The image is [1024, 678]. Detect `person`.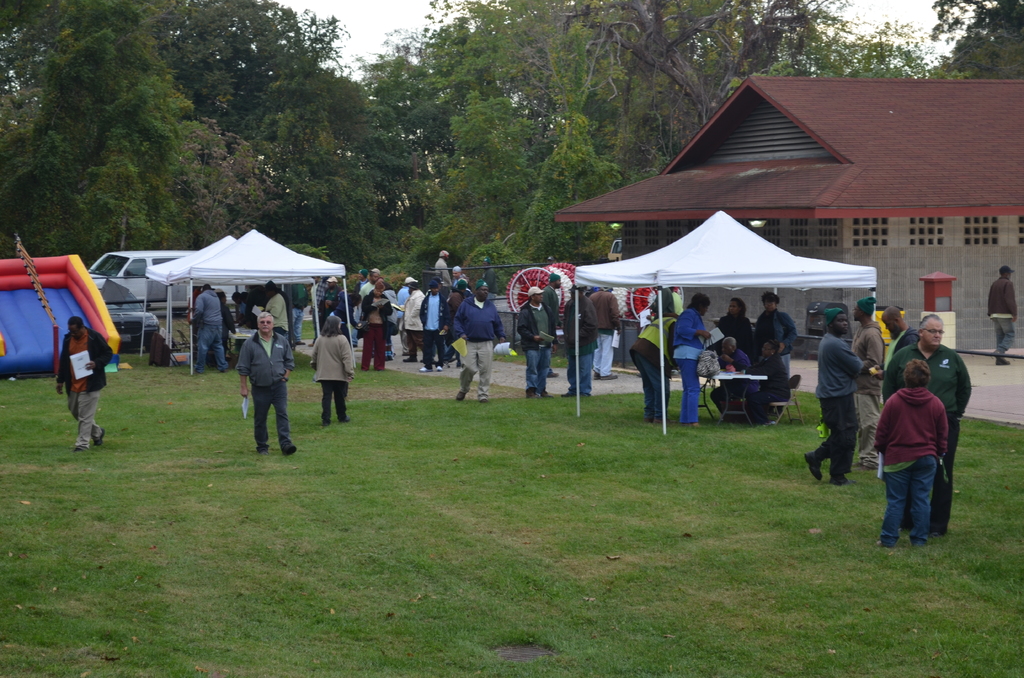
Detection: bbox=(236, 312, 294, 455).
